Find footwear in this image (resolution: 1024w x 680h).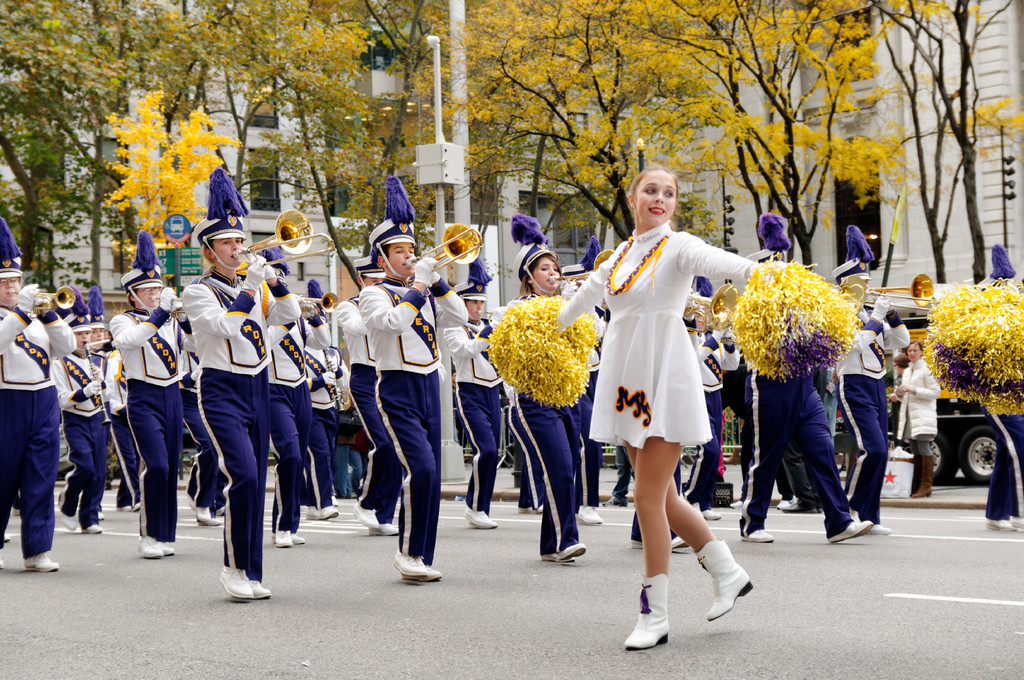
195 515 223 524.
